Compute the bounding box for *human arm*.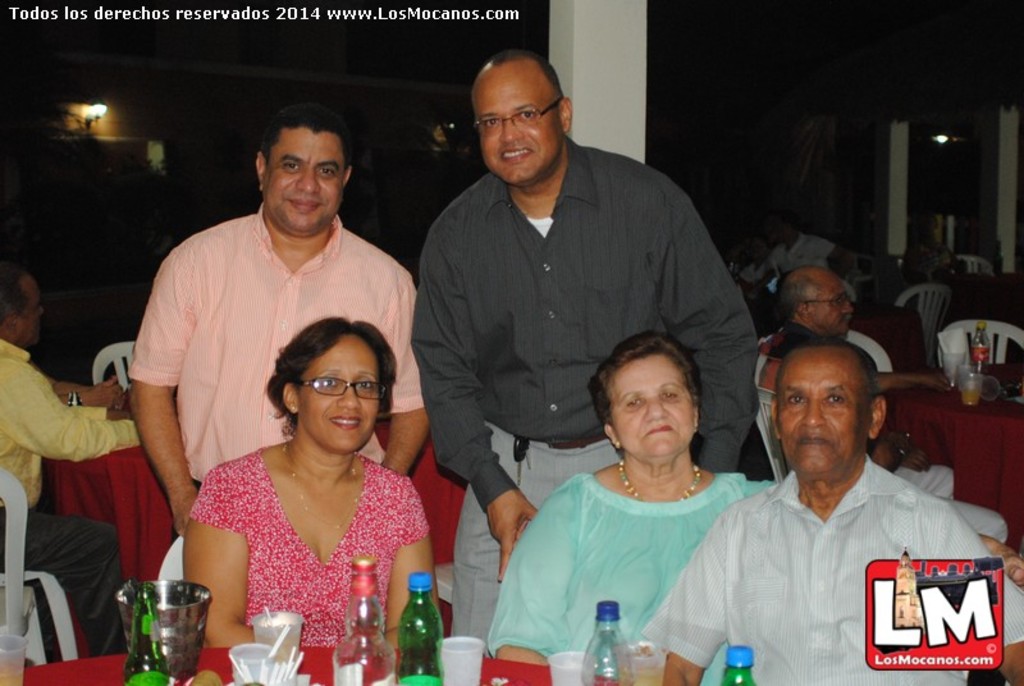
left=58, top=372, right=127, bottom=407.
